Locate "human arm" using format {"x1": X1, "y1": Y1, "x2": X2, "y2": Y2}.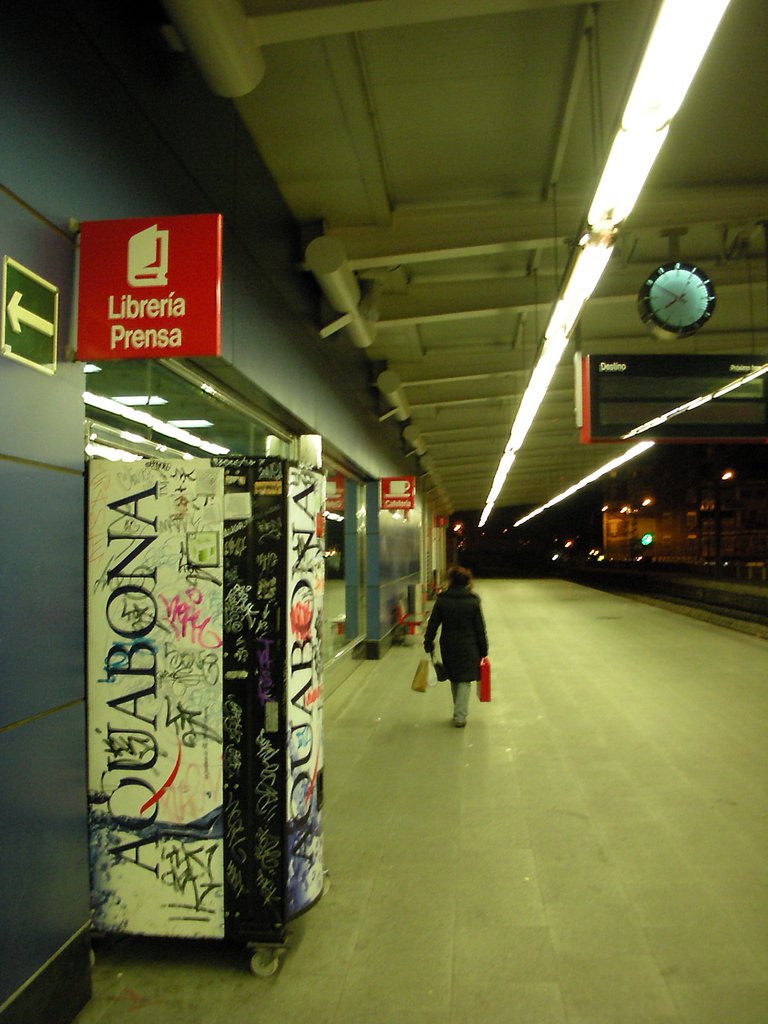
{"x1": 475, "y1": 601, "x2": 492, "y2": 664}.
